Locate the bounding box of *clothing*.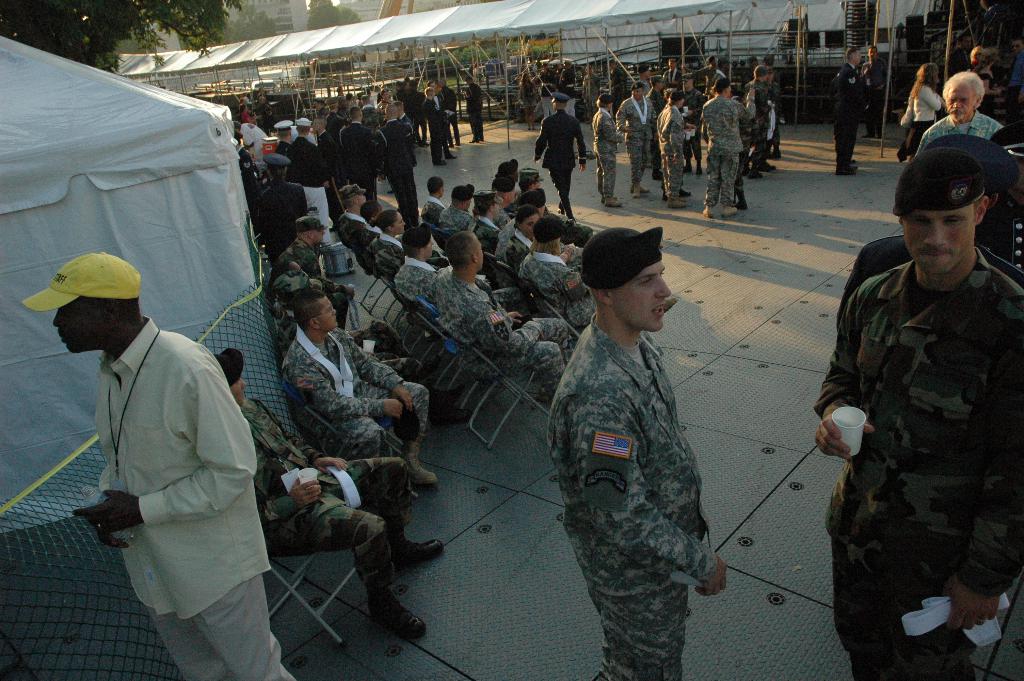
Bounding box: box=[548, 306, 723, 680].
